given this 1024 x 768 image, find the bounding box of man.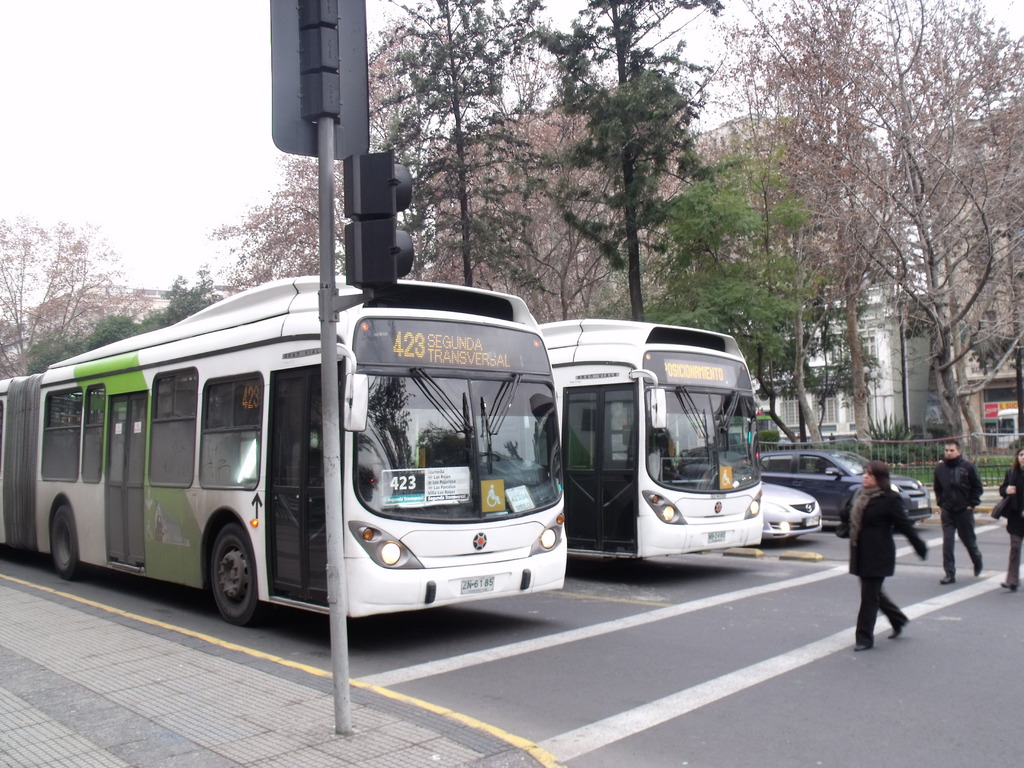
locate(940, 439, 982, 584).
